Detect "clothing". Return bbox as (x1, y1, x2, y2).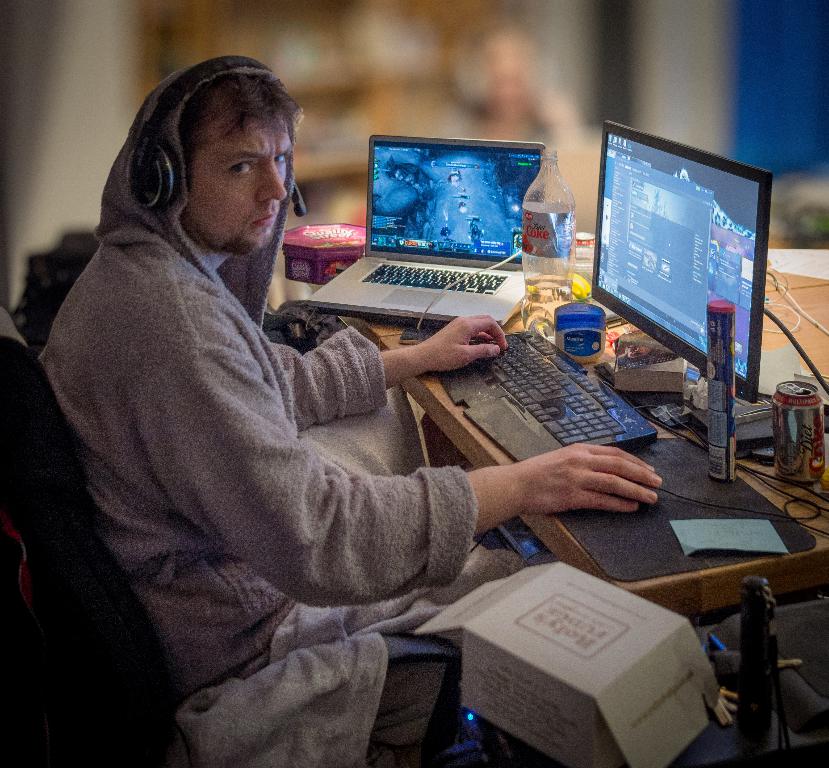
(33, 96, 517, 713).
